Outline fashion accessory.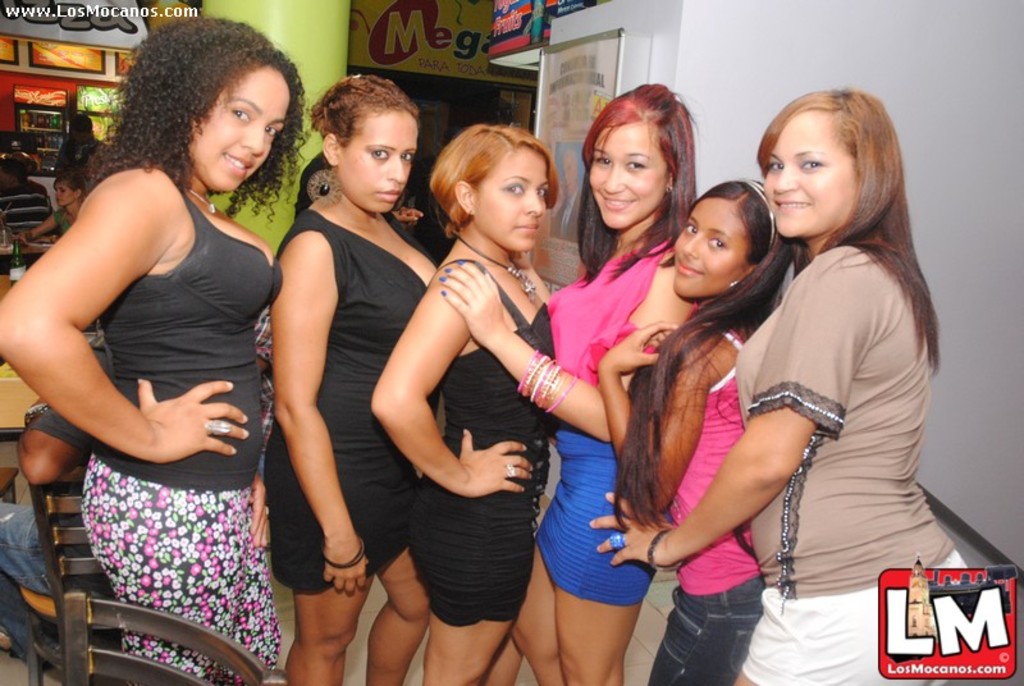
Outline: x1=735 y1=175 x2=777 y2=253.
